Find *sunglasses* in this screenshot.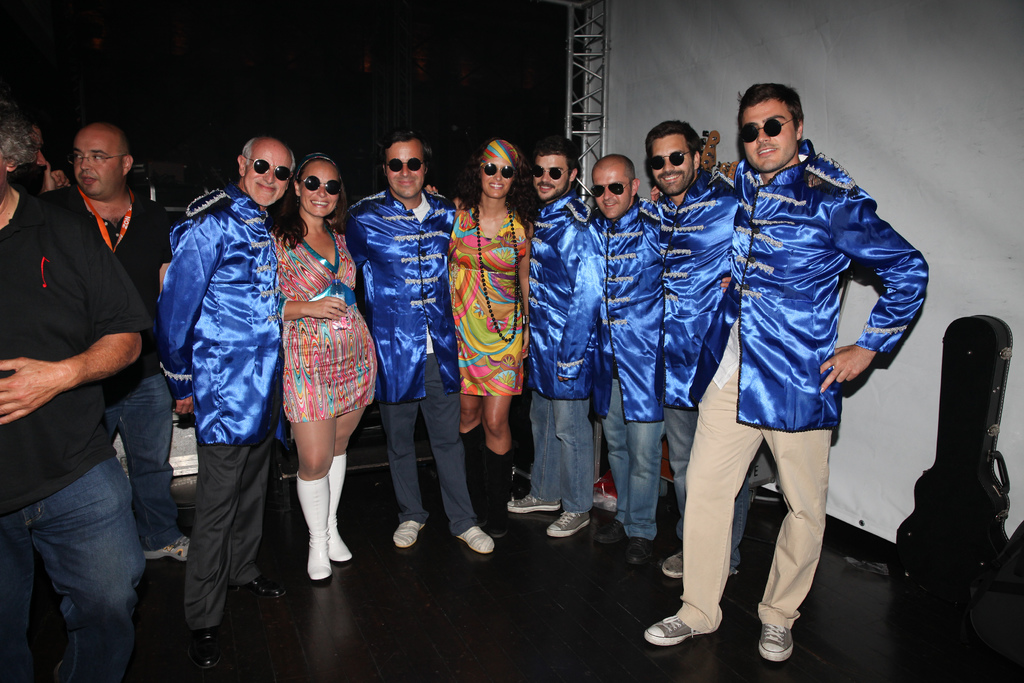
The bounding box for *sunglasses* is {"x1": 535, "y1": 167, "x2": 570, "y2": 183}.
